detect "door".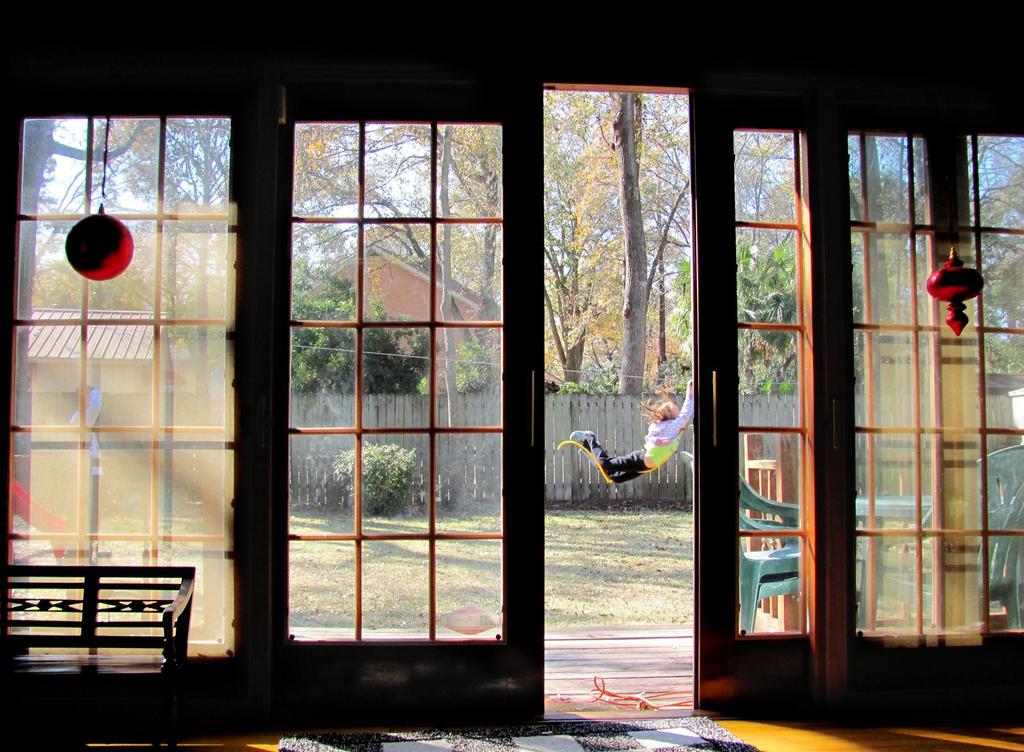
Detected at box(257, 76, 540, 722).
